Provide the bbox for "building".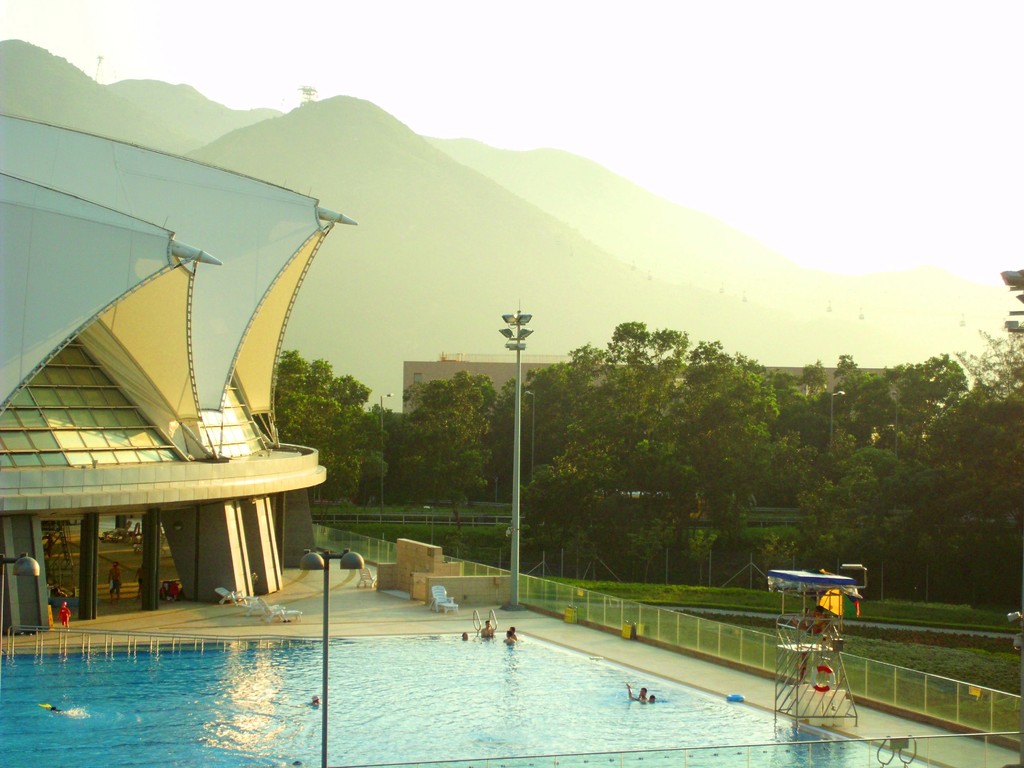
<region>399, 360, 929, 424</region>.
